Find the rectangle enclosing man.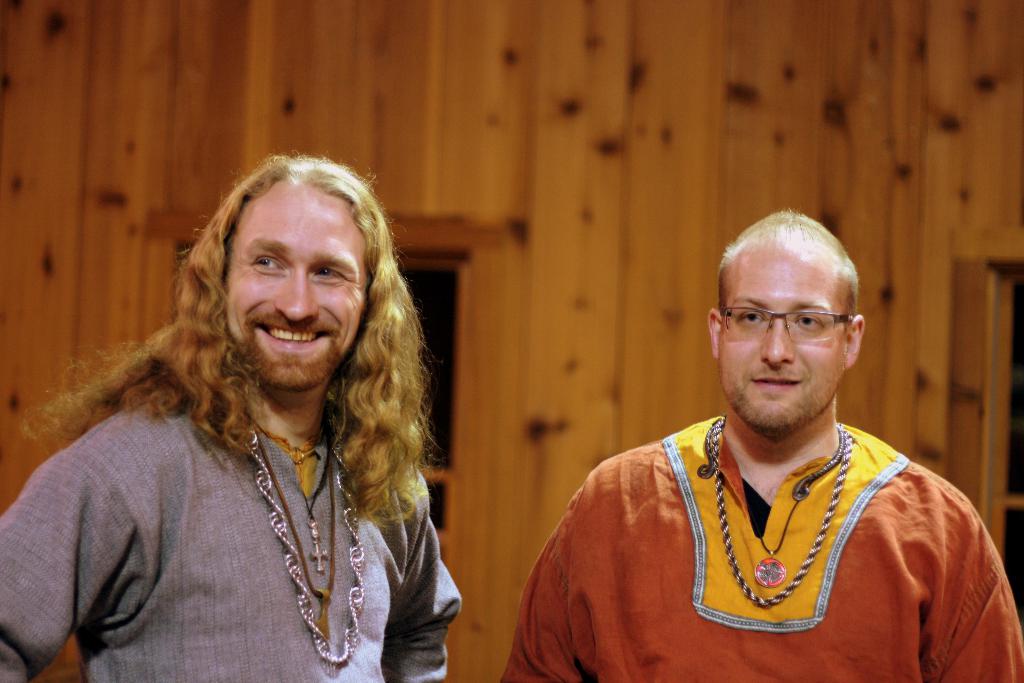
region(0, 151, 462, 682).
